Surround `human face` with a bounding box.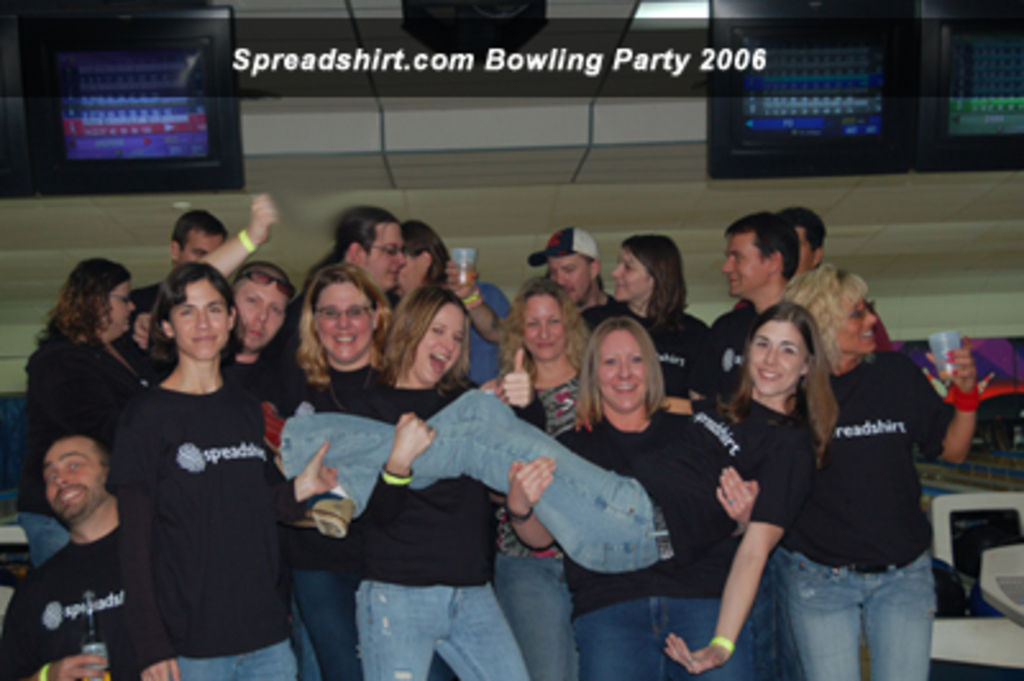
region(361, 225, 407, 284).
